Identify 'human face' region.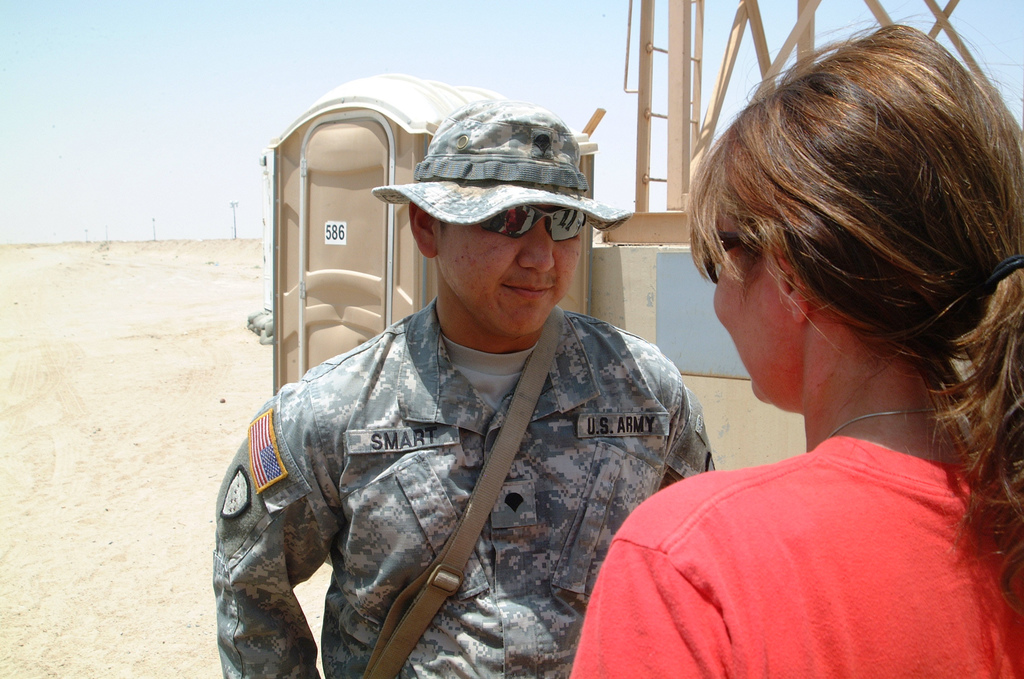
Region: 434:205:582:337.
